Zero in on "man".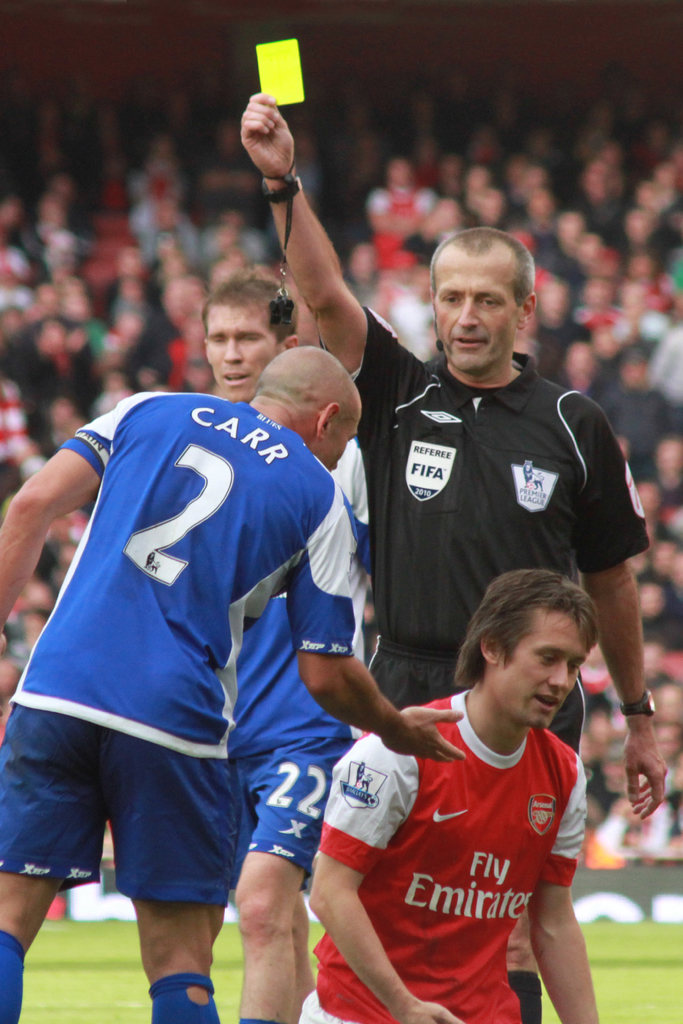
Zeroed in: region(0, 346, 469, 1023).
